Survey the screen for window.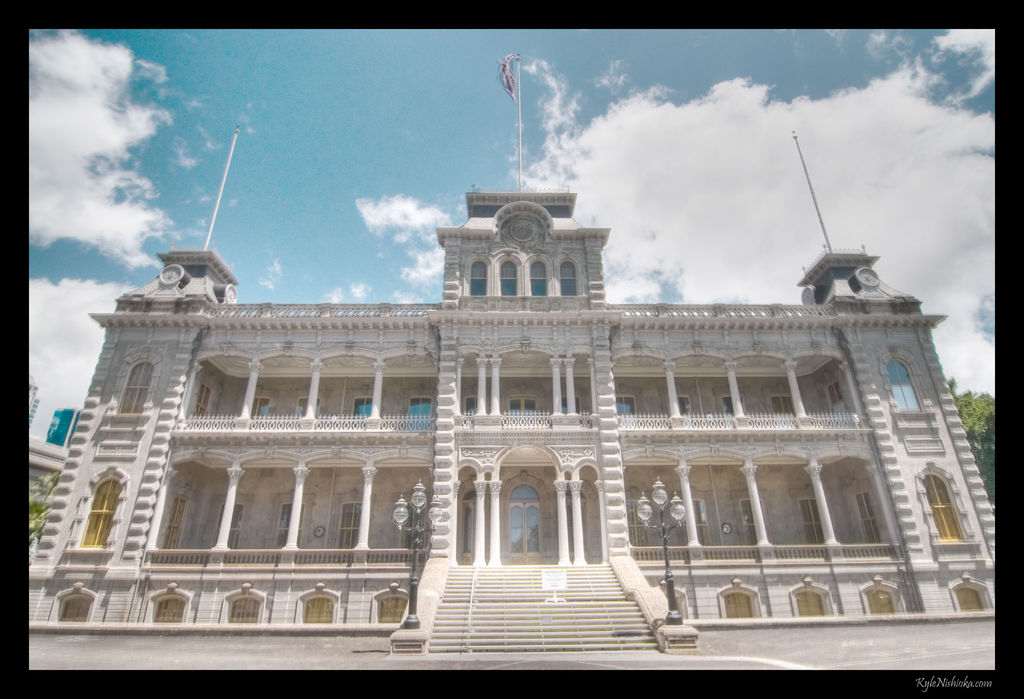
Survey found: 508/482/540/564.
